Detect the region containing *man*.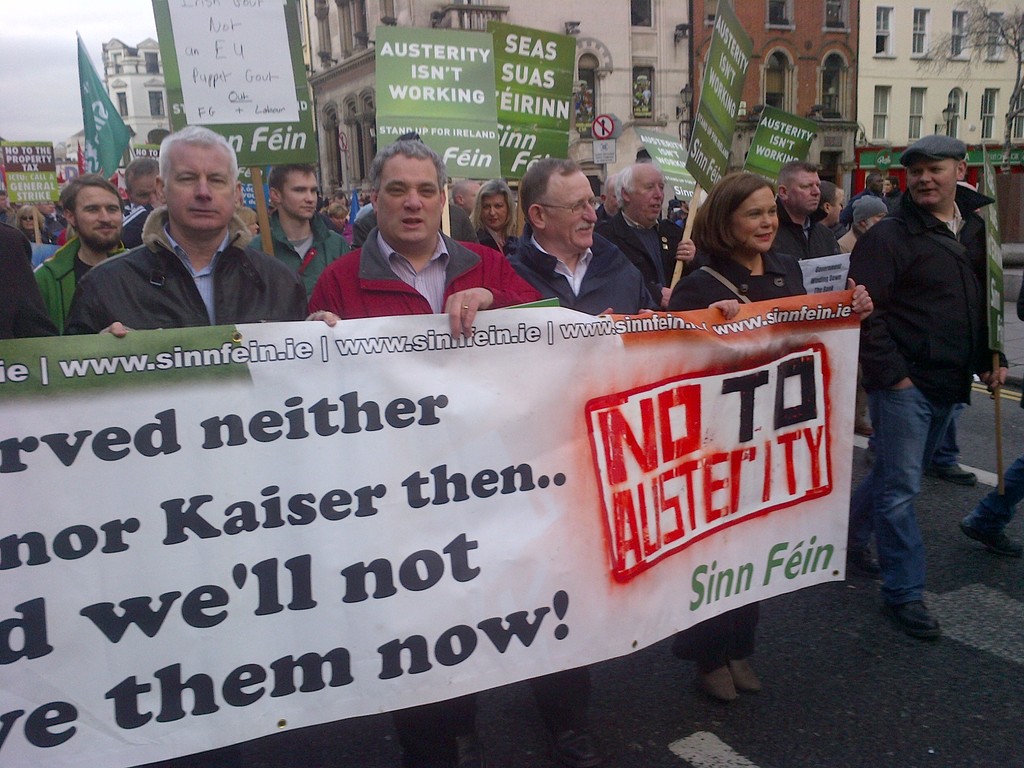
x1=63 y1=127 x2=339 y2=340.
